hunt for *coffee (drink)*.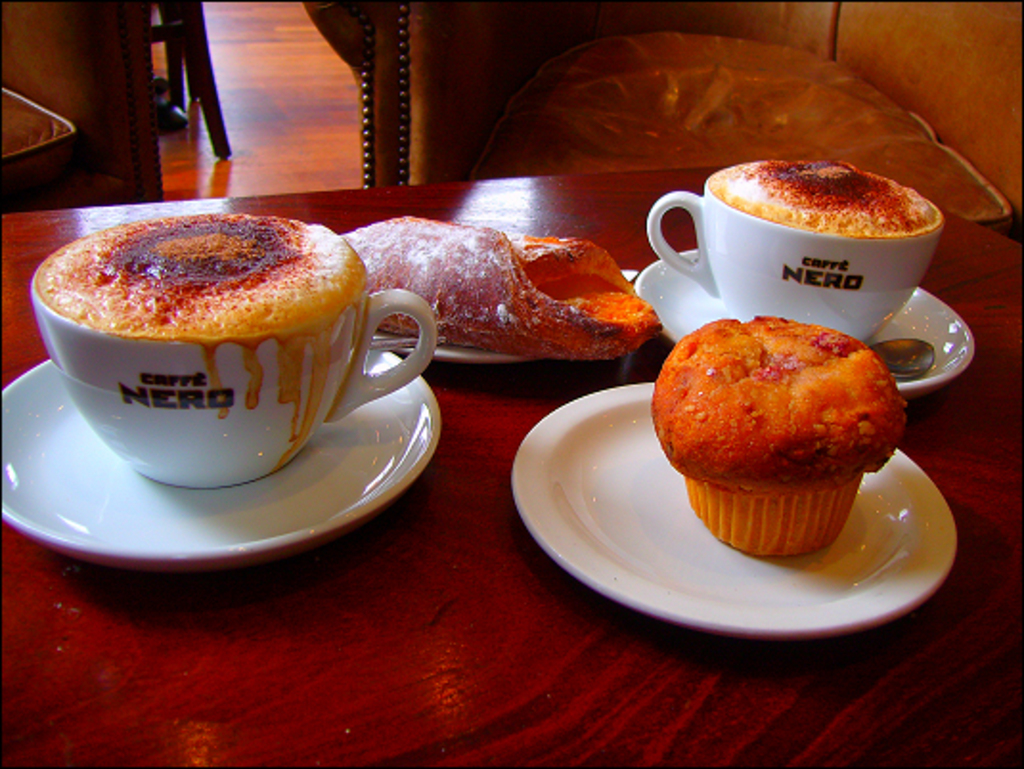
Hunted down at x1=33, y1=205, x2=371, y2=339.
